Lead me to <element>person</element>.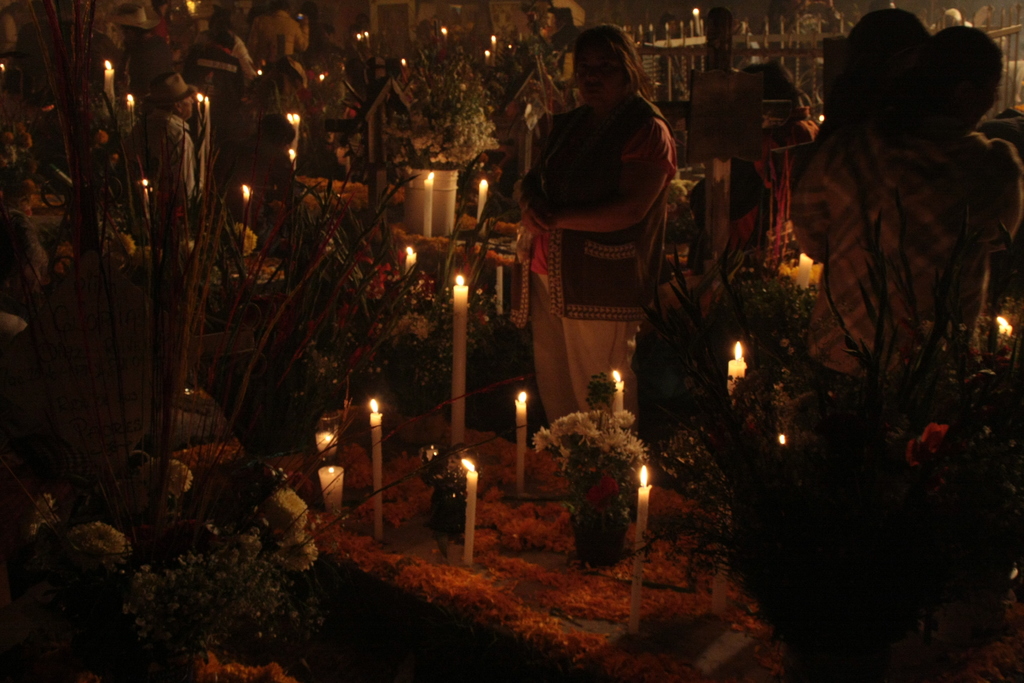
Lead to bbox=[2, 174, 81, 318].
